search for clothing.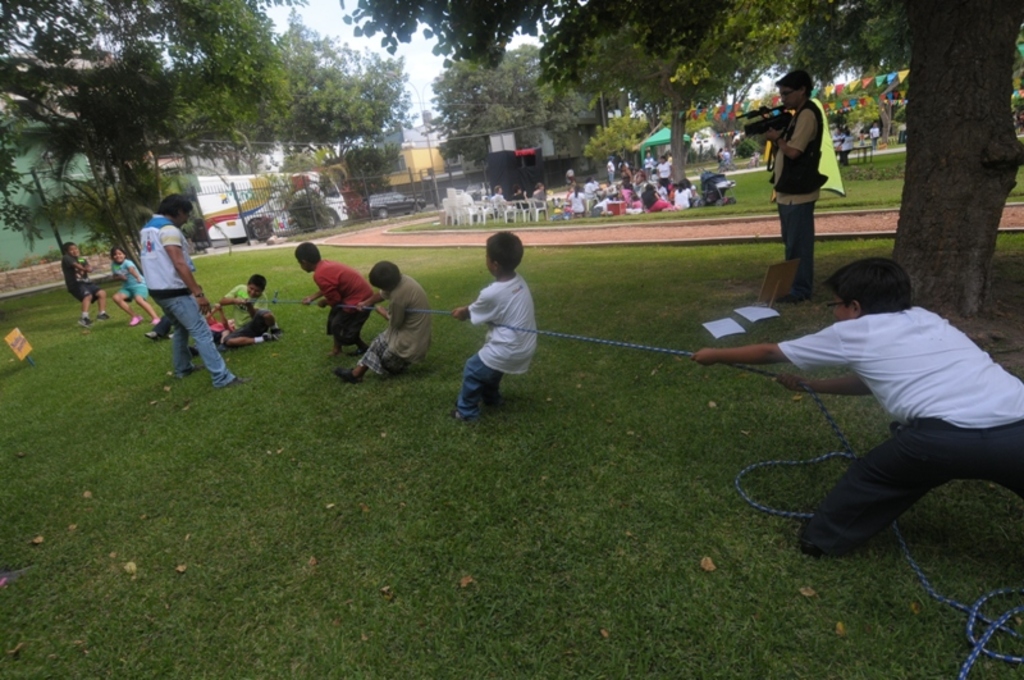
Found at bbox=[138, 211, 239, 392].
